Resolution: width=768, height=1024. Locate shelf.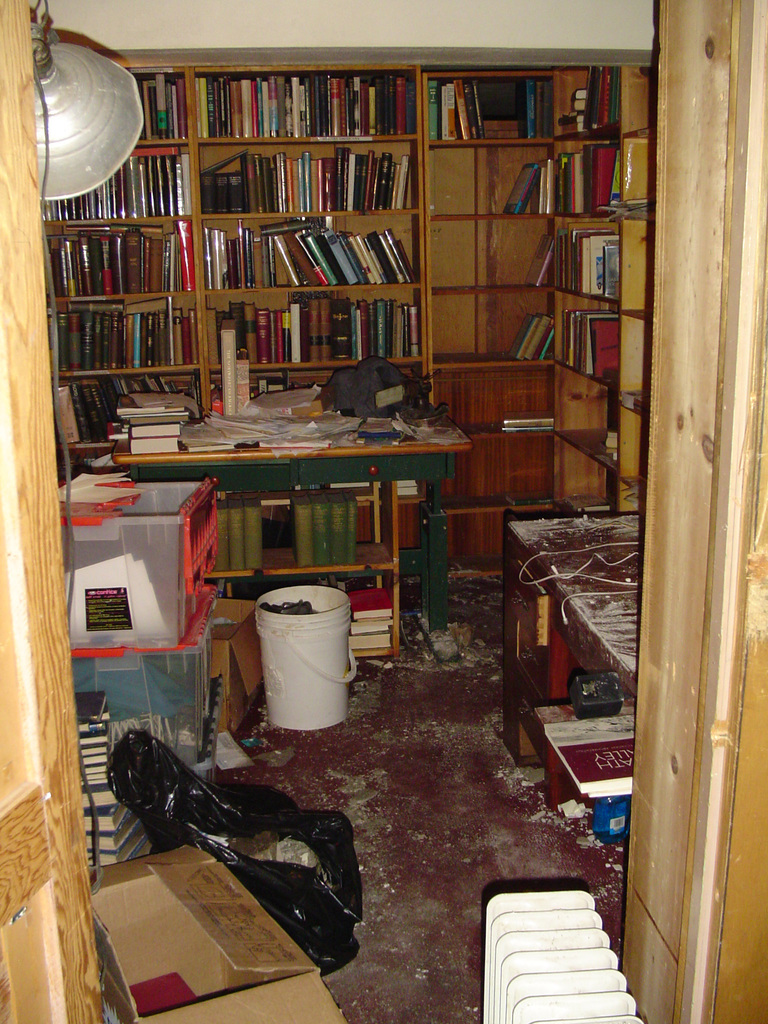
<box>195,140,422,214</box>.
